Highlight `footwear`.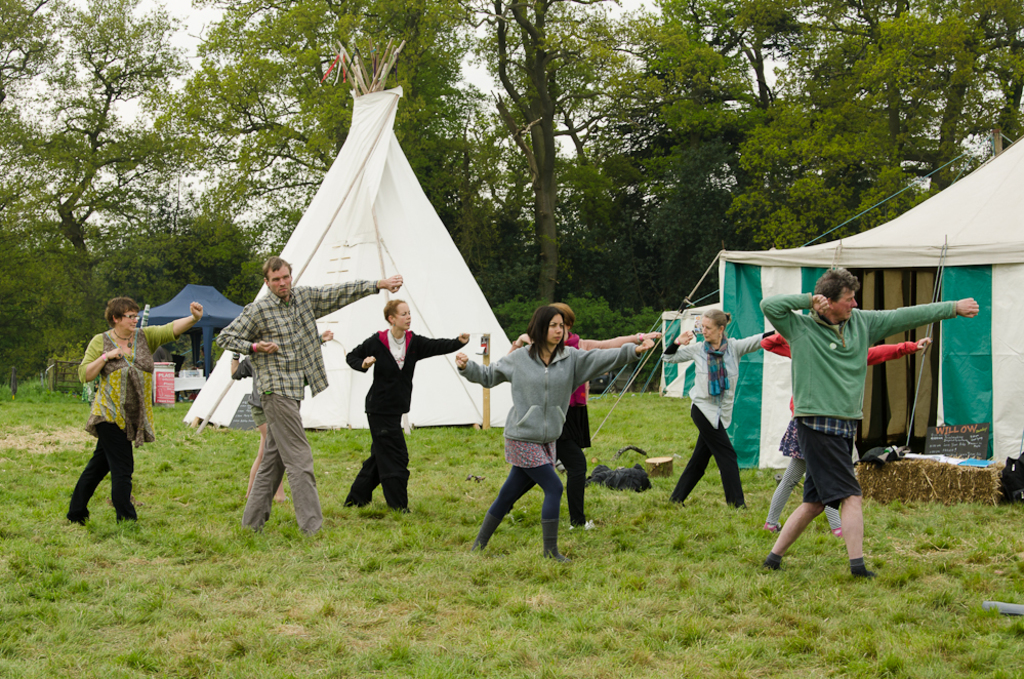
Highlighted region: select_region(669, 501, 682, 513).
